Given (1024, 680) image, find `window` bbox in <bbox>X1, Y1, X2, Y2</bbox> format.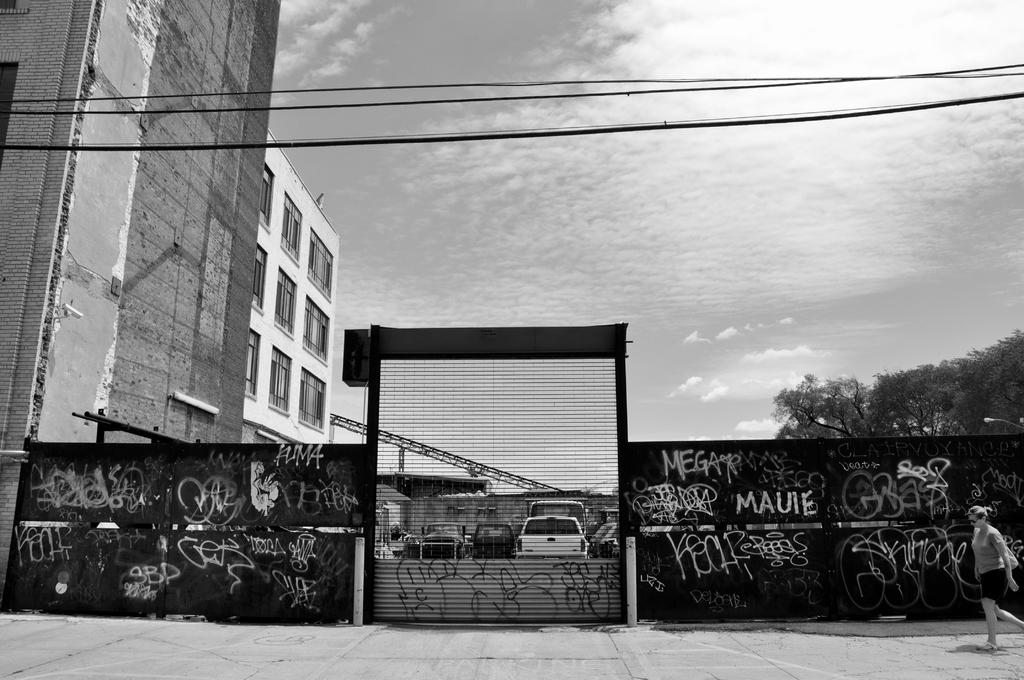
<bbox>250, 248, 268, 307</bbox>.
